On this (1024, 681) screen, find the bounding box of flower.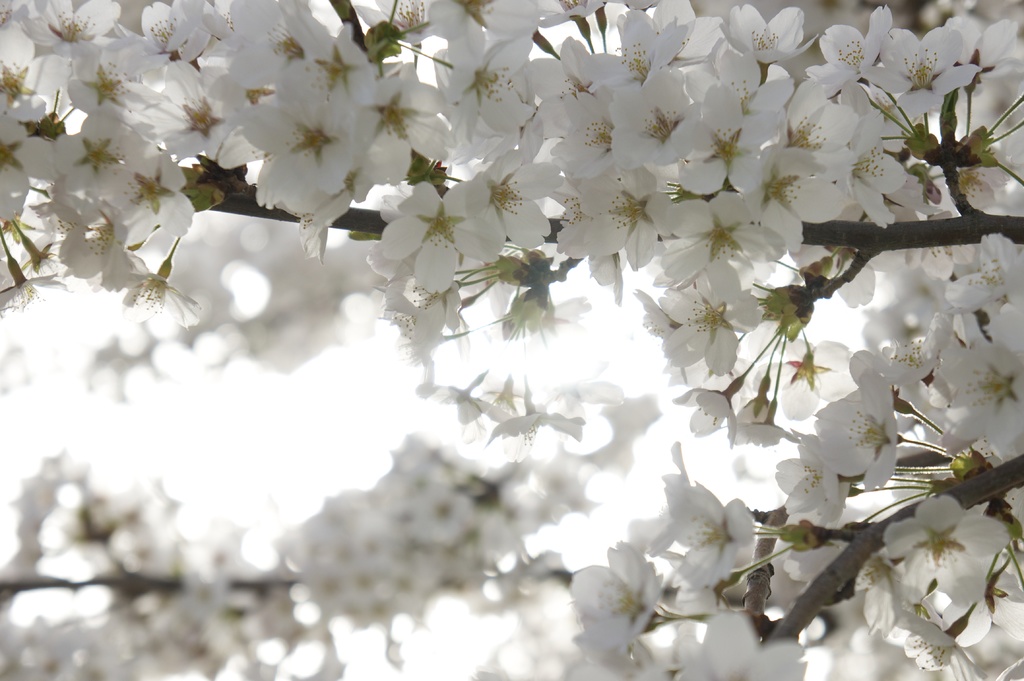
Bounding box: (x1=925, y1=145, x2=1018, y2=211).
